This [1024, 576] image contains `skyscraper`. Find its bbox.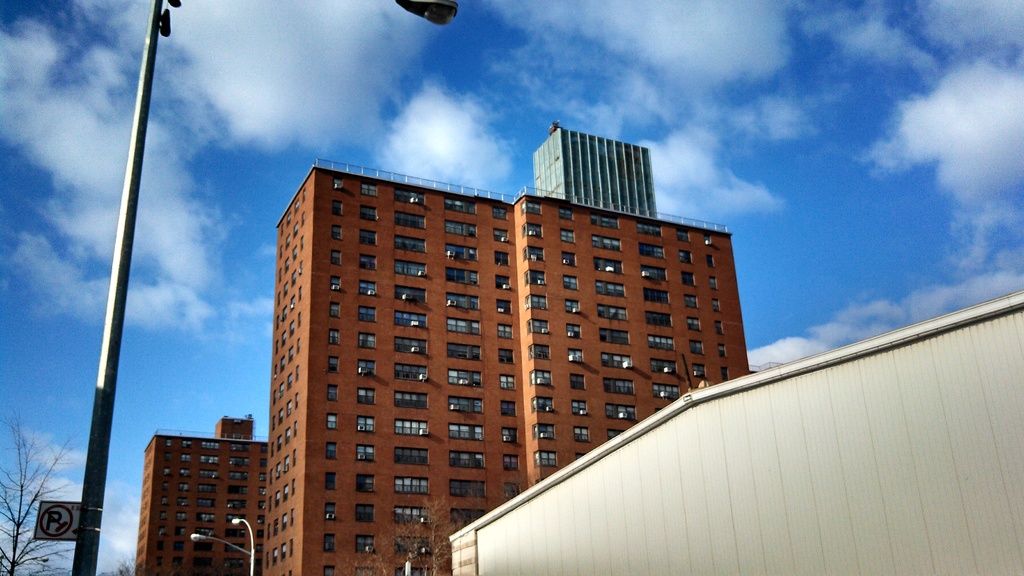
(left=523, top=117, right=662, bottom=225).
